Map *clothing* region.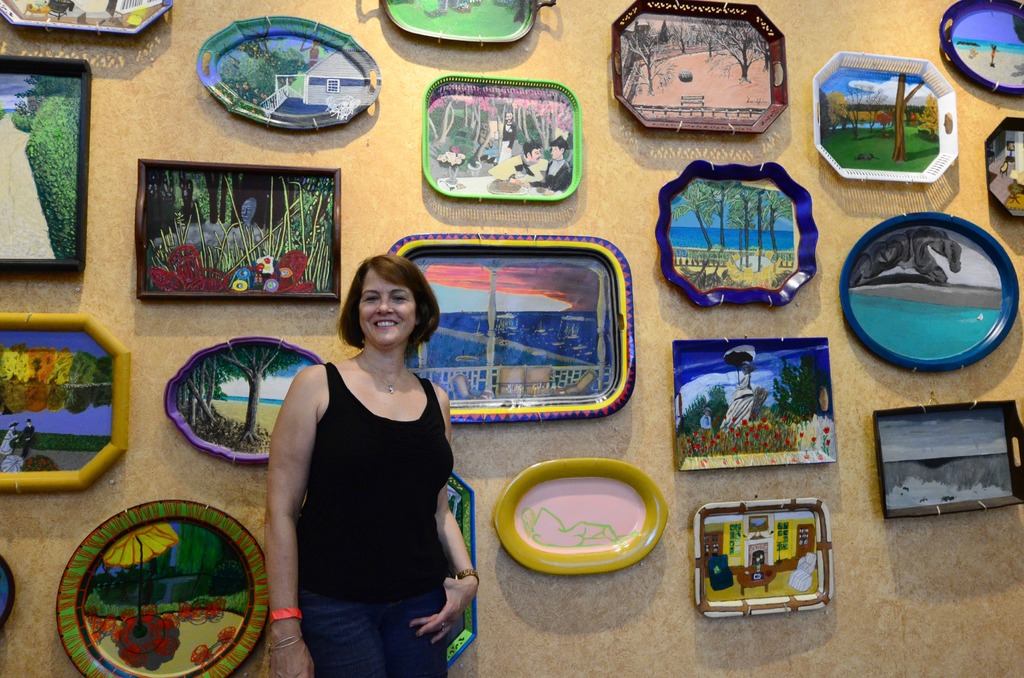
Mapped to 723, 374, 753, 429.
